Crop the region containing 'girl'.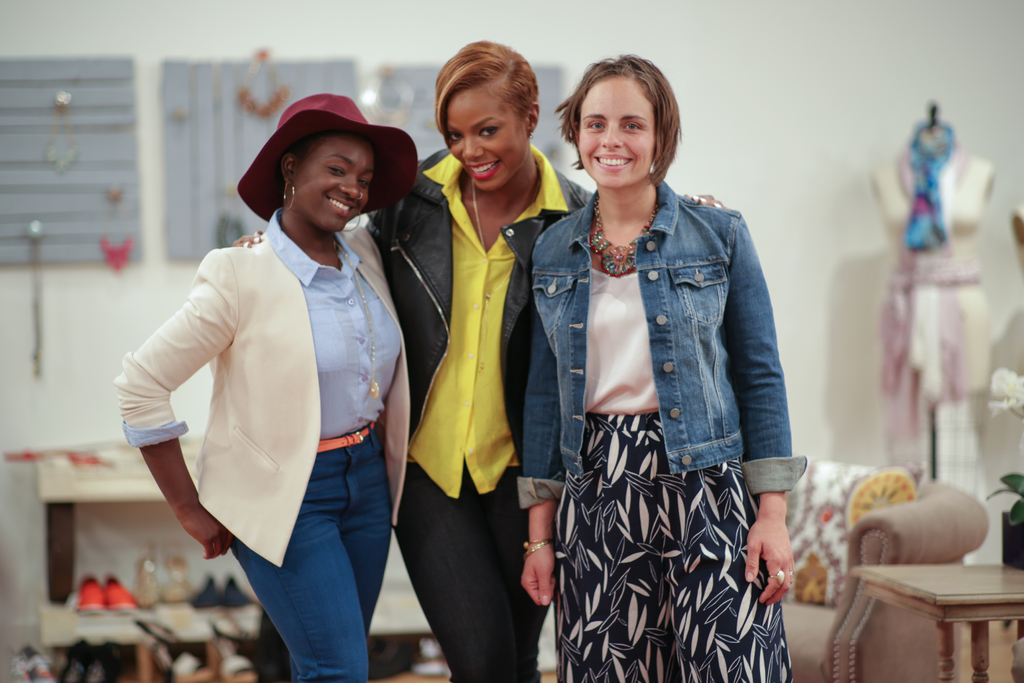
Crop region: crop(228, 40, 723, 682).
